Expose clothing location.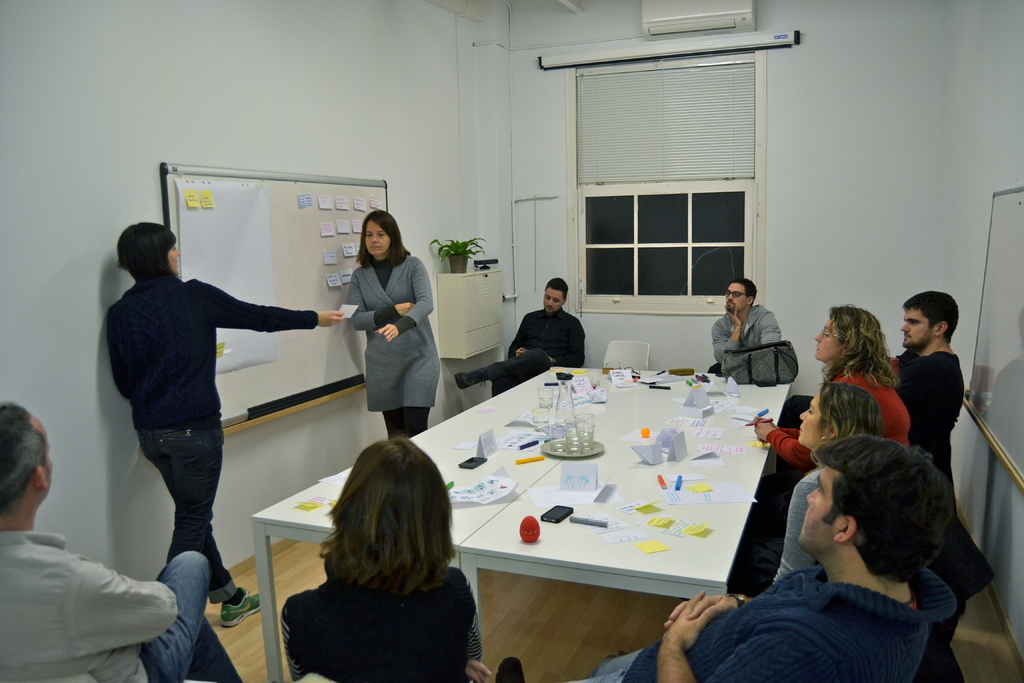
Exposed at [469, 299, 584, 399].
